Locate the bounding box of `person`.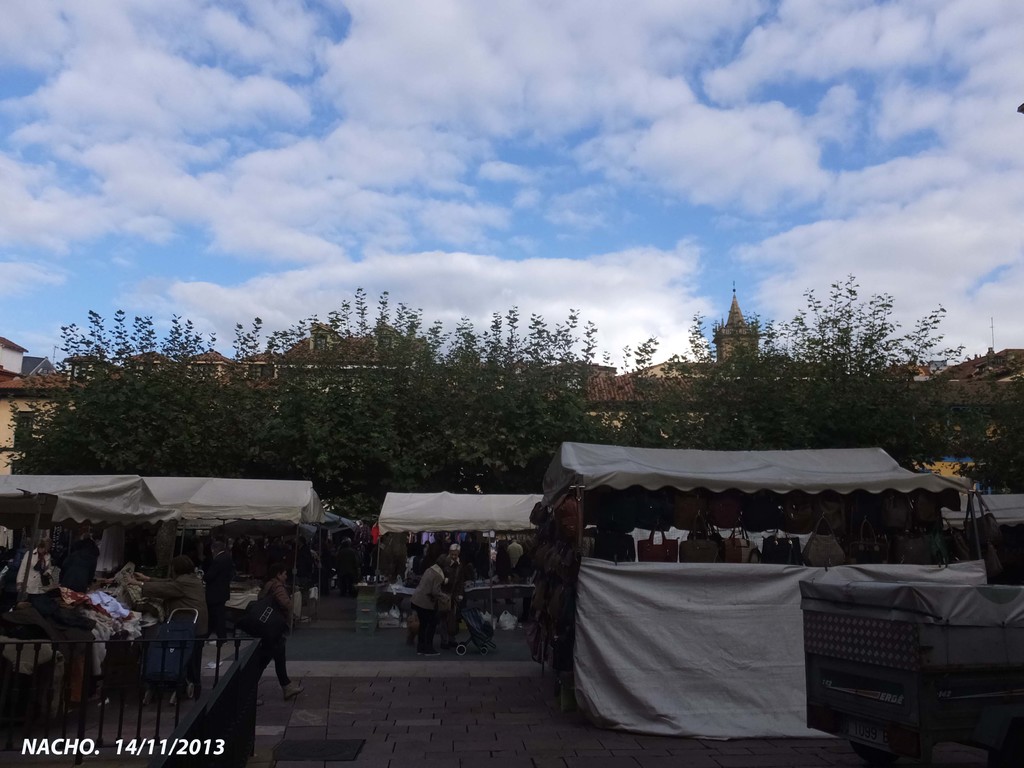
Bounding box: (246,568,305,708).
